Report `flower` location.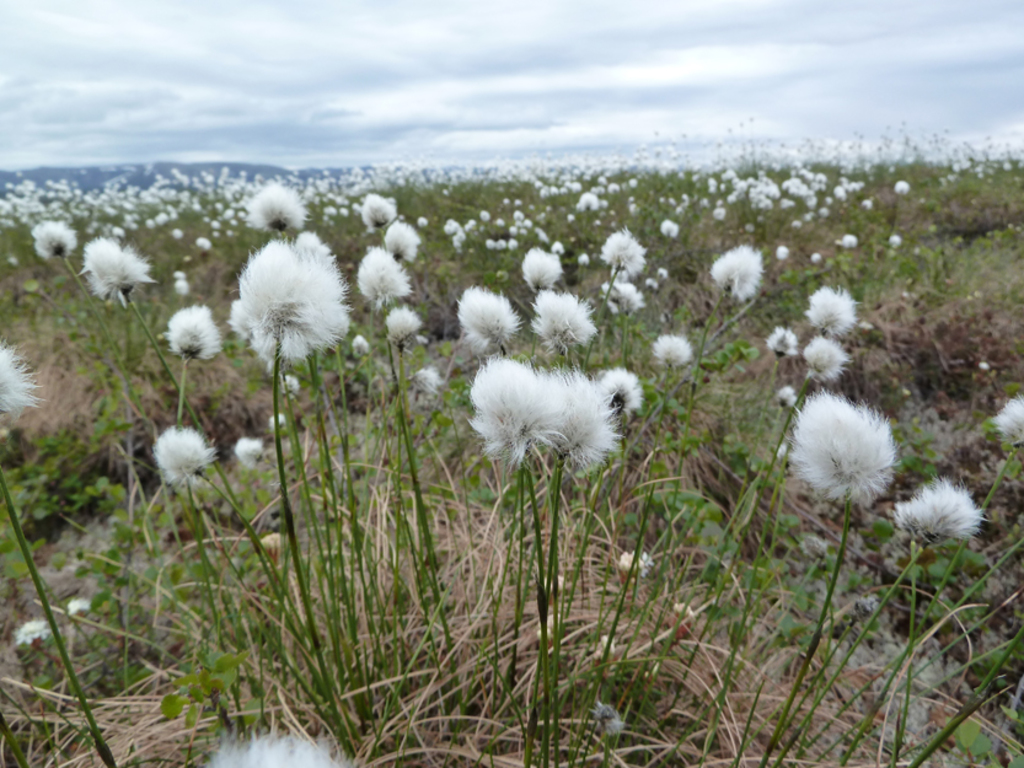
Report: 0:342:42:409.
